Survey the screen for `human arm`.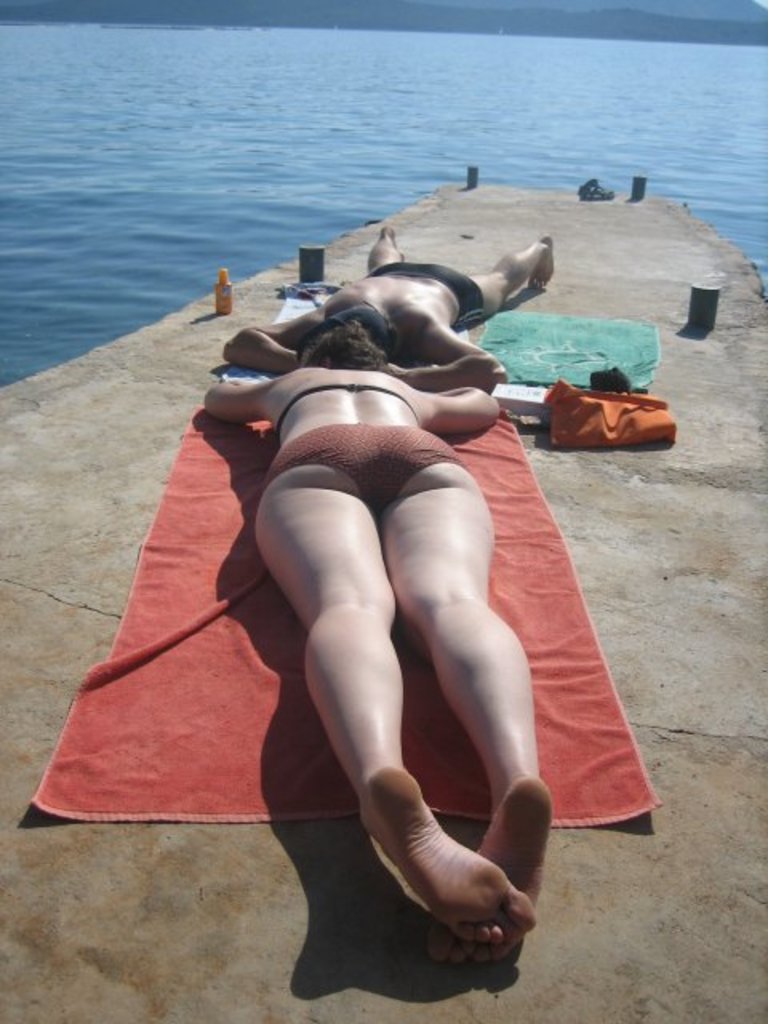
Survey found: BBox(366, 306, 517, 402).
